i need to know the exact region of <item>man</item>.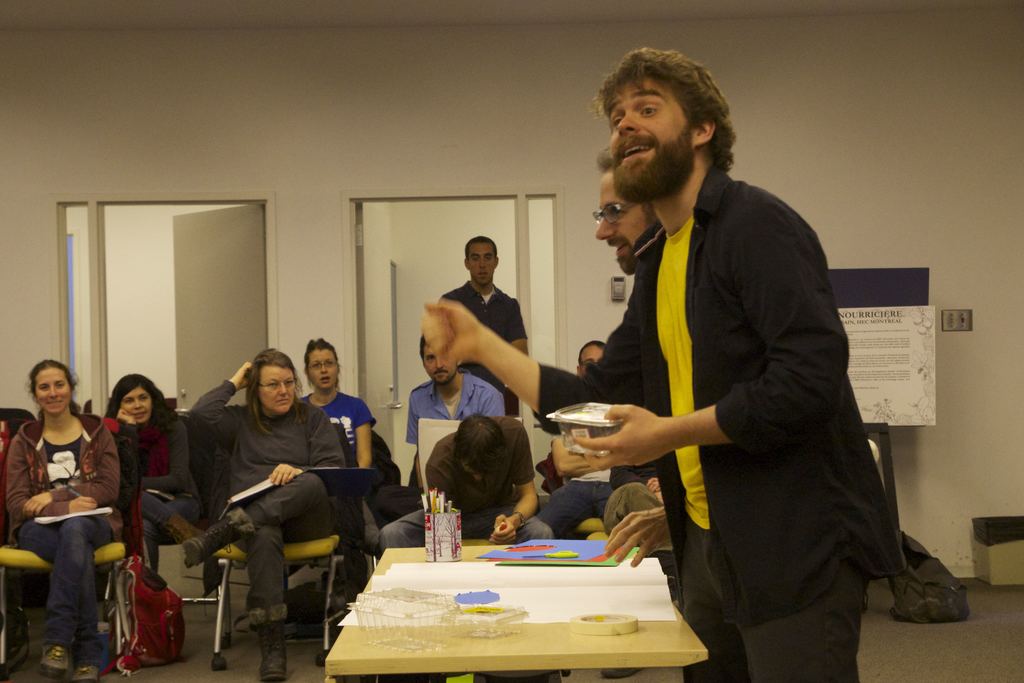
Region: x1=381, y1=408, x2=552, y2=556.
